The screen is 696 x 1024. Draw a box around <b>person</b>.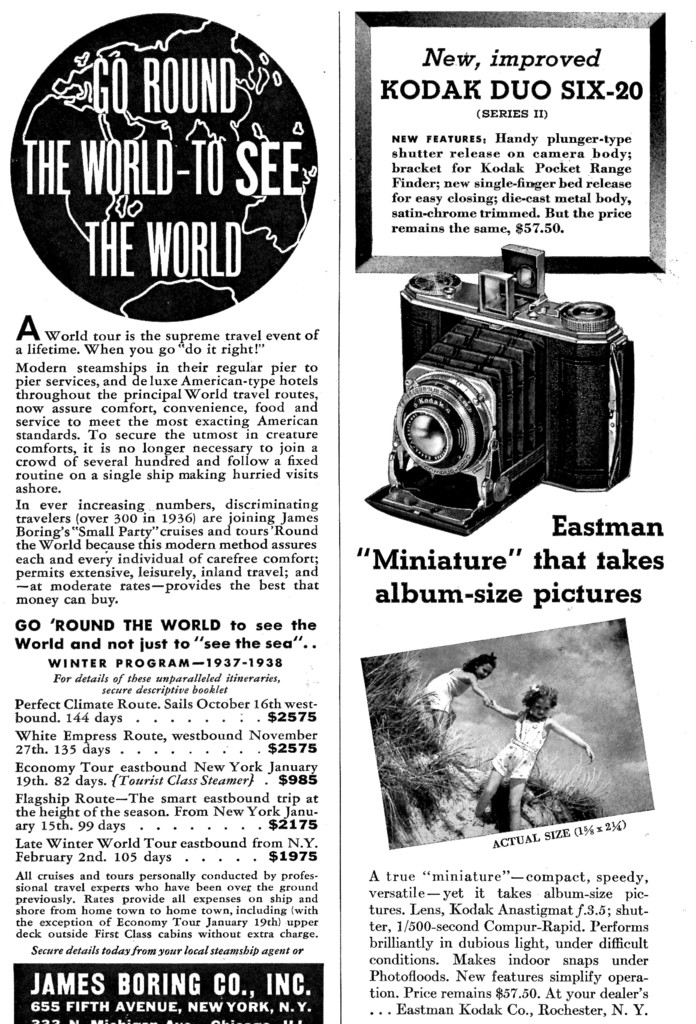
left=464, top=676, right=597, bottom=834.
